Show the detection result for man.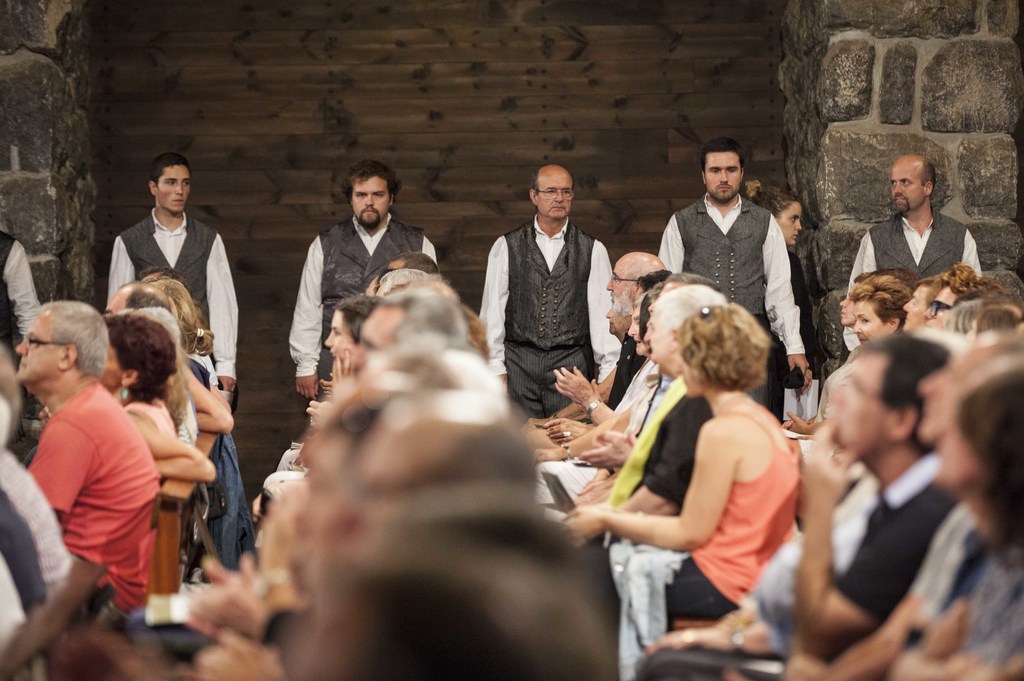
Rect(635, 341, 956, 680).
